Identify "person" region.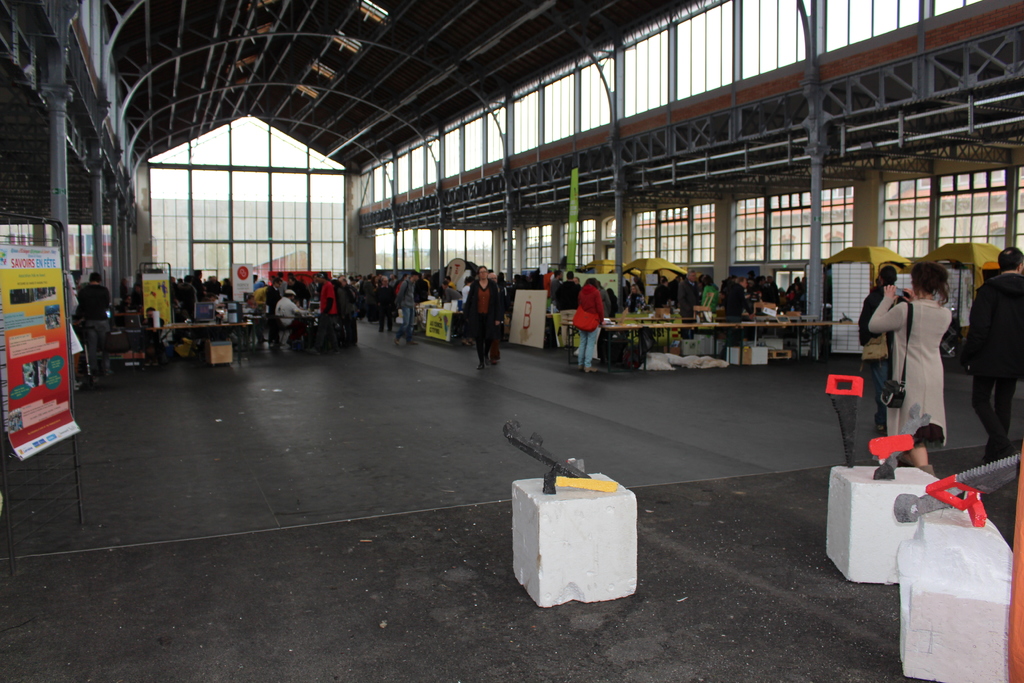
Region: l=253, t=286, r=271, b=317.
